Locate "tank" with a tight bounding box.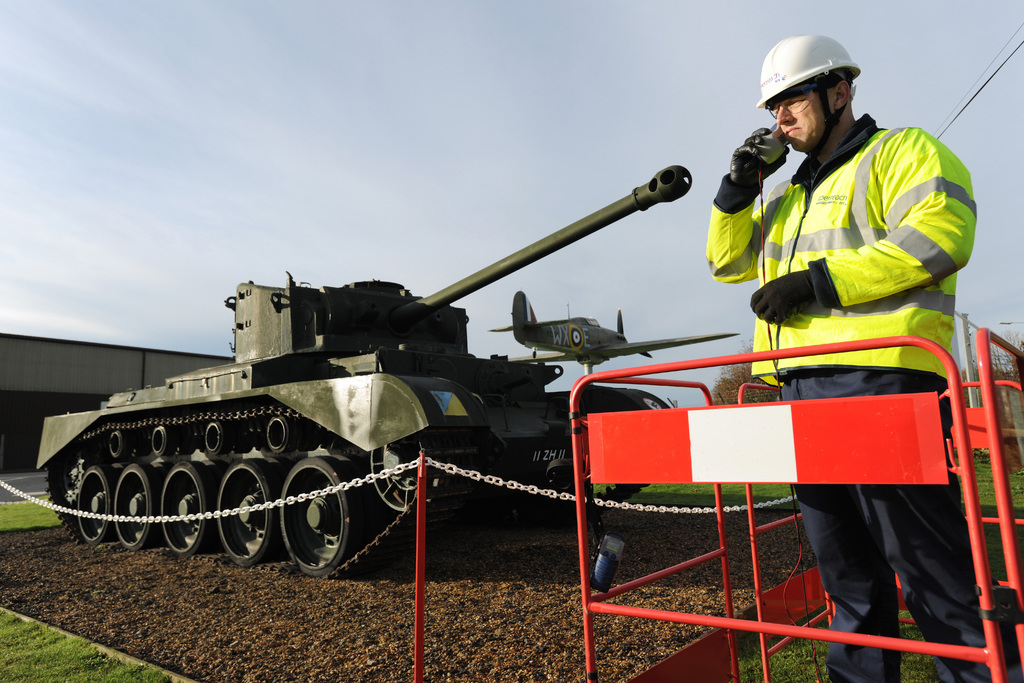
left=34, top=160, right=692, bottom=580.
